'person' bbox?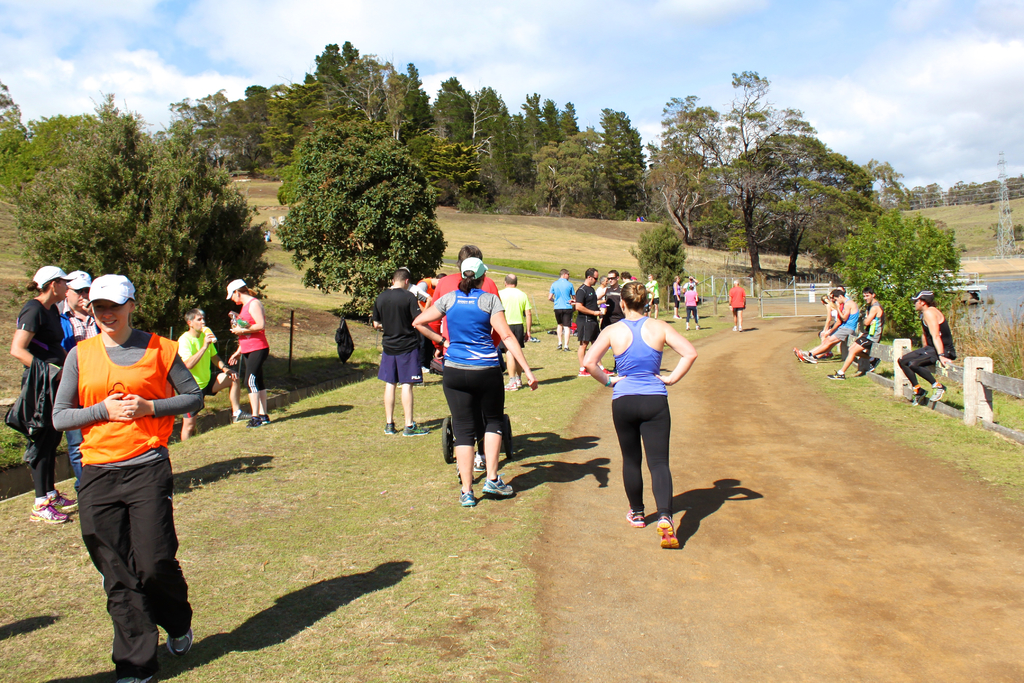
168:304:238:443
